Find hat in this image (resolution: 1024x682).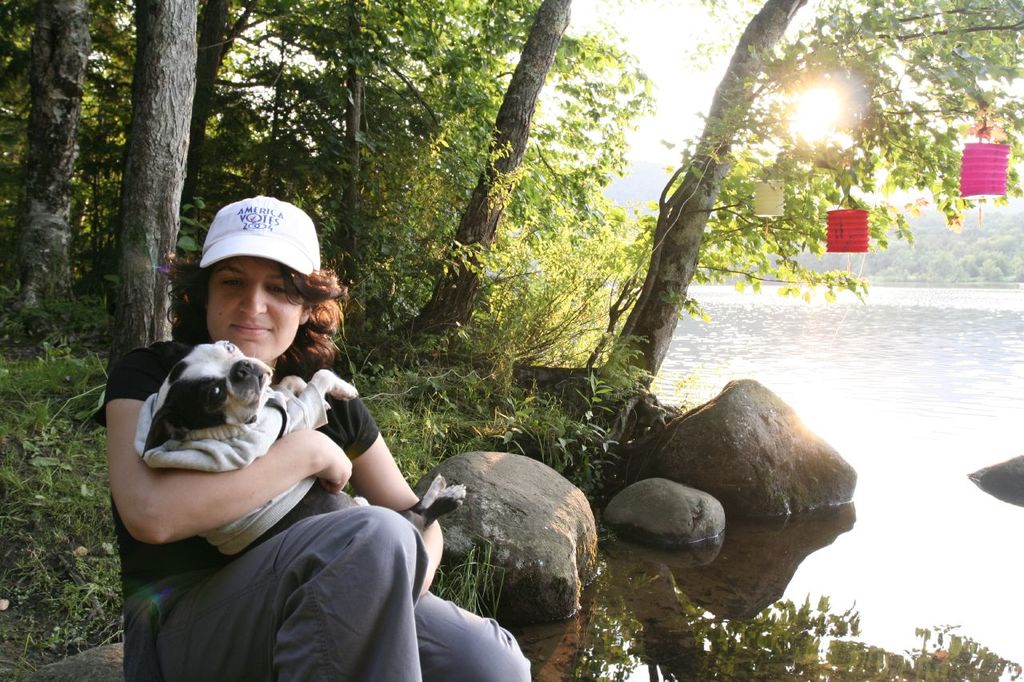
[198,193,320,278].
